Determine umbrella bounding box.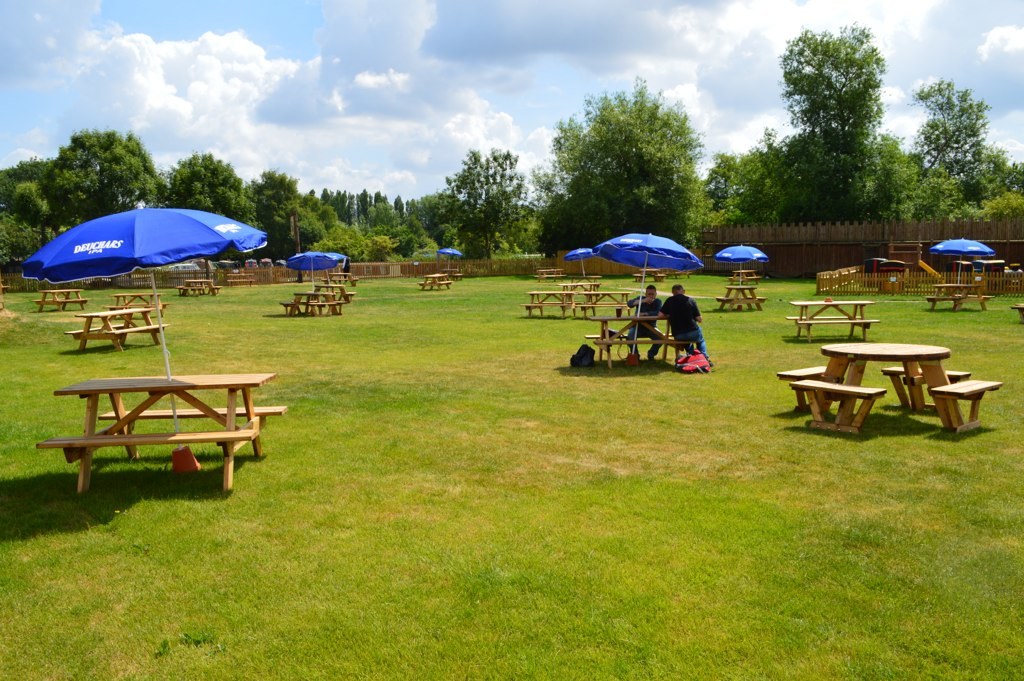
Determined: pyautogui.locateOnScreen(27, 208, 266, 479).
